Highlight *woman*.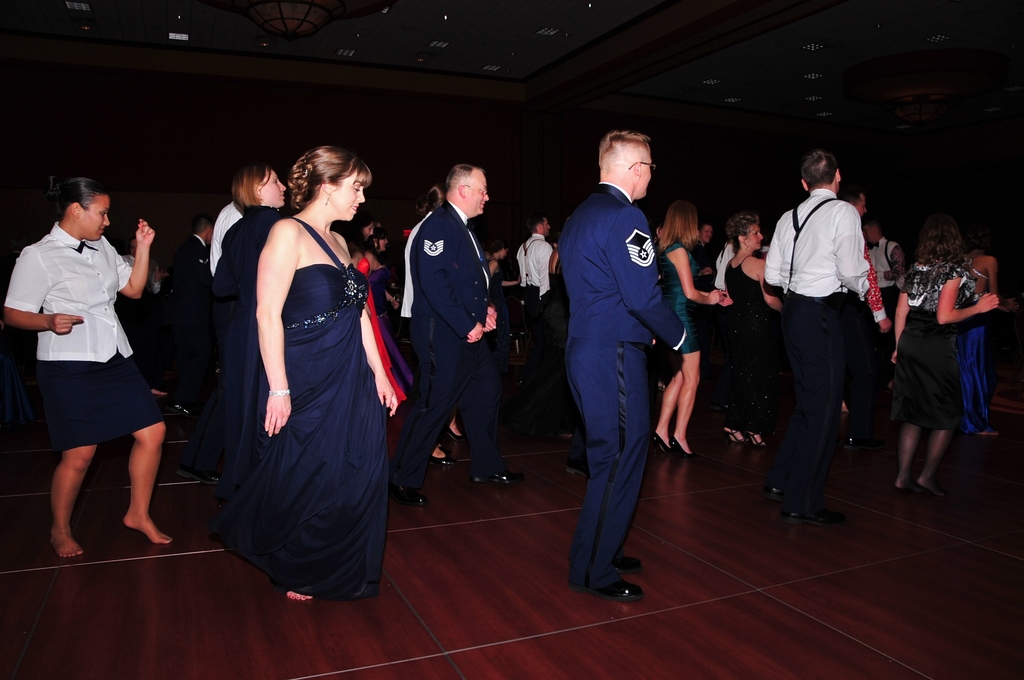
Highlighted region: left=1, top=177, right=173, bottom=561.
